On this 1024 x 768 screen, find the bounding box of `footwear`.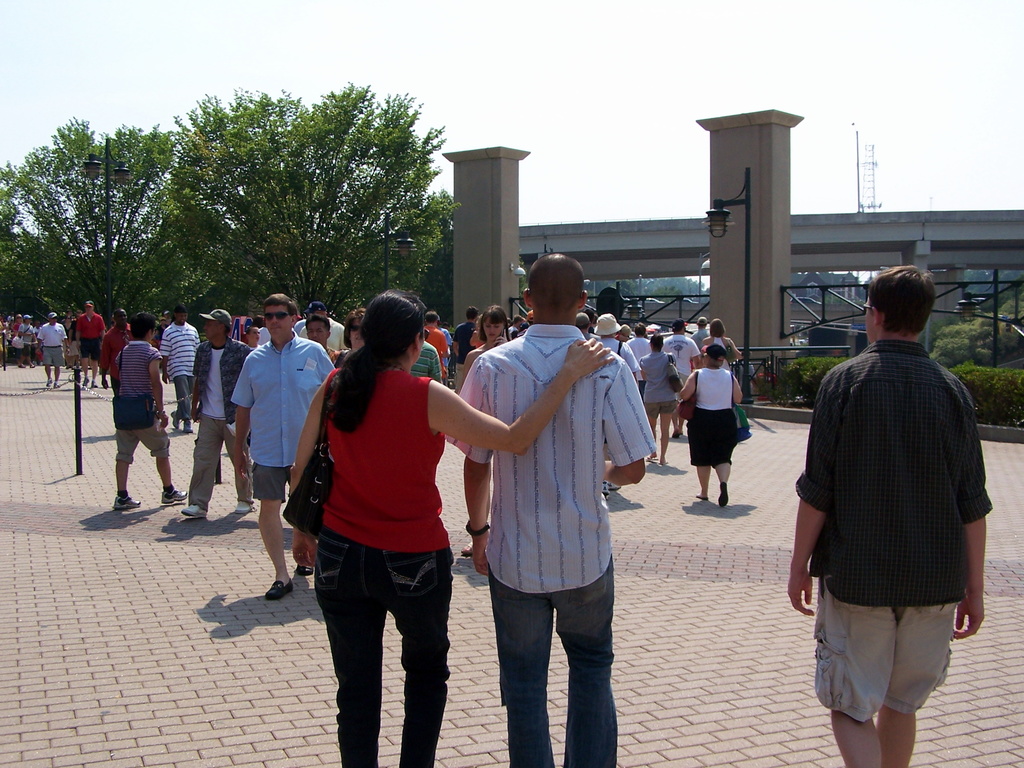
Bounding box: [left=54, top=380, right=58, bottom=390].
